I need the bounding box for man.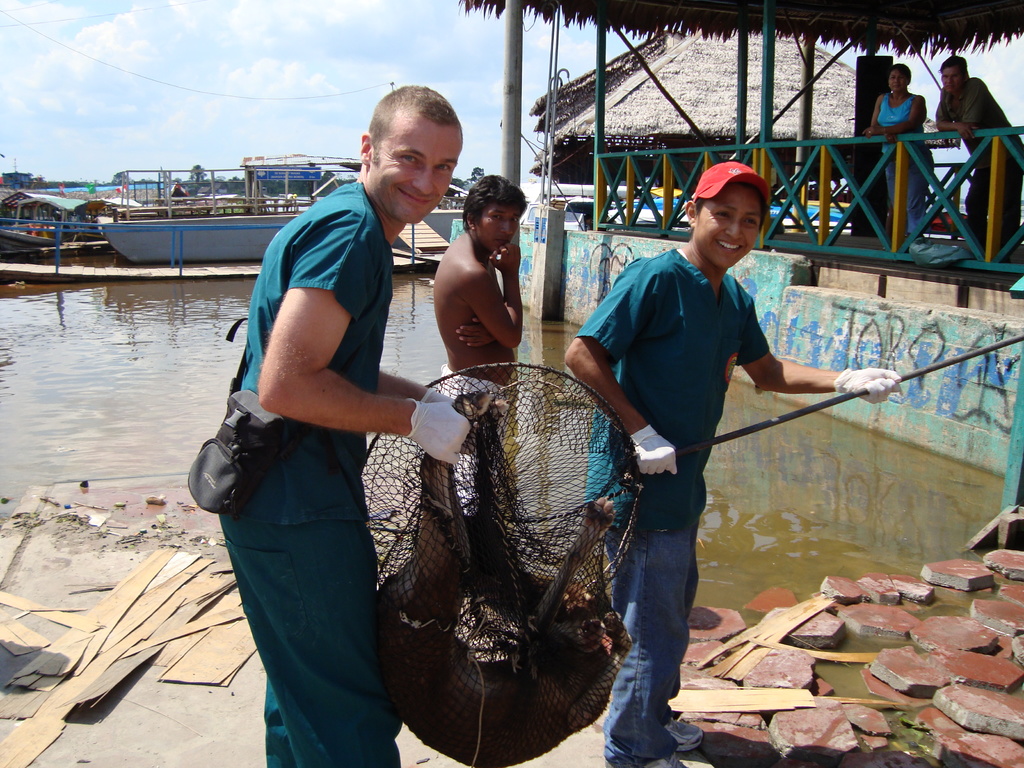
Here it is: bbox=[211, 108, 461, 754].
